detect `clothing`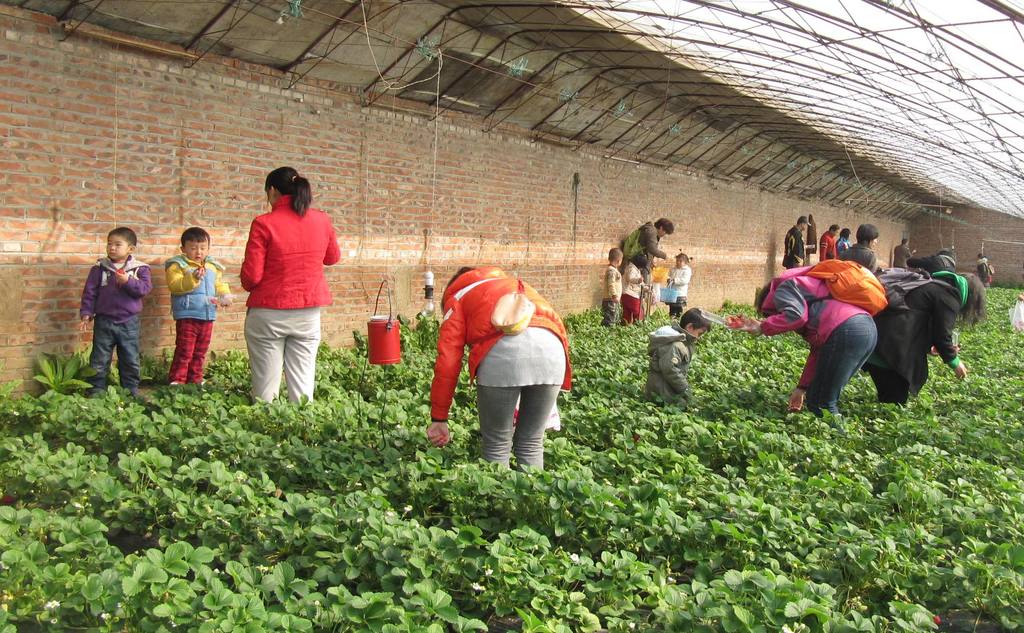
region(598, 265, 620, 329)
